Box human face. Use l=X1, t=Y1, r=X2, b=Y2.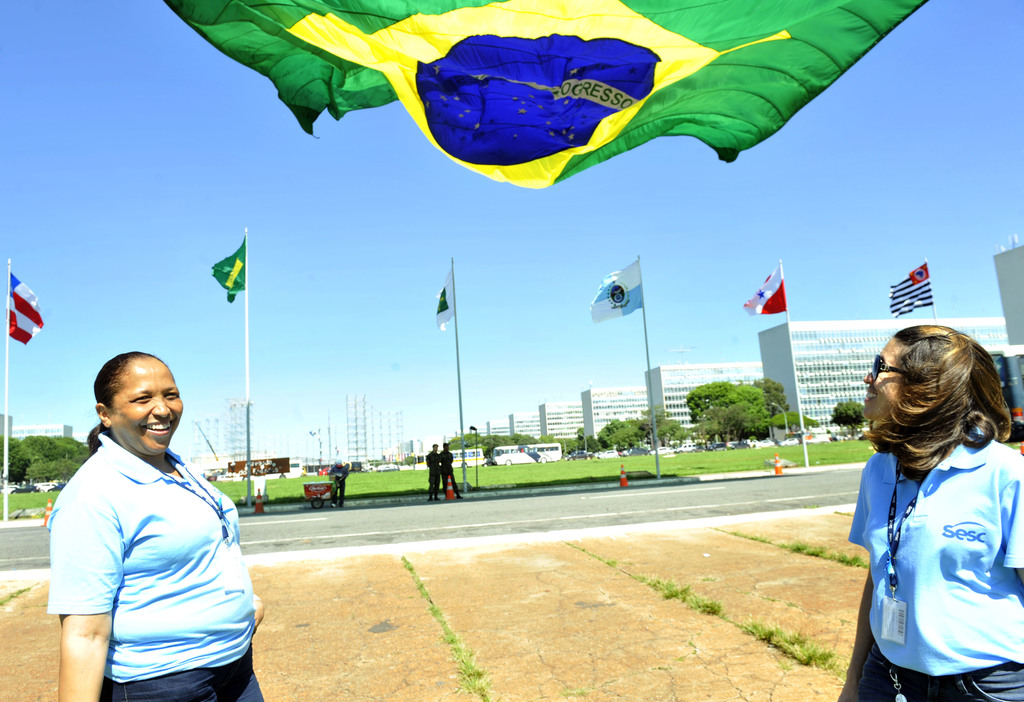
l=867, t=337, r=910, b=421.
